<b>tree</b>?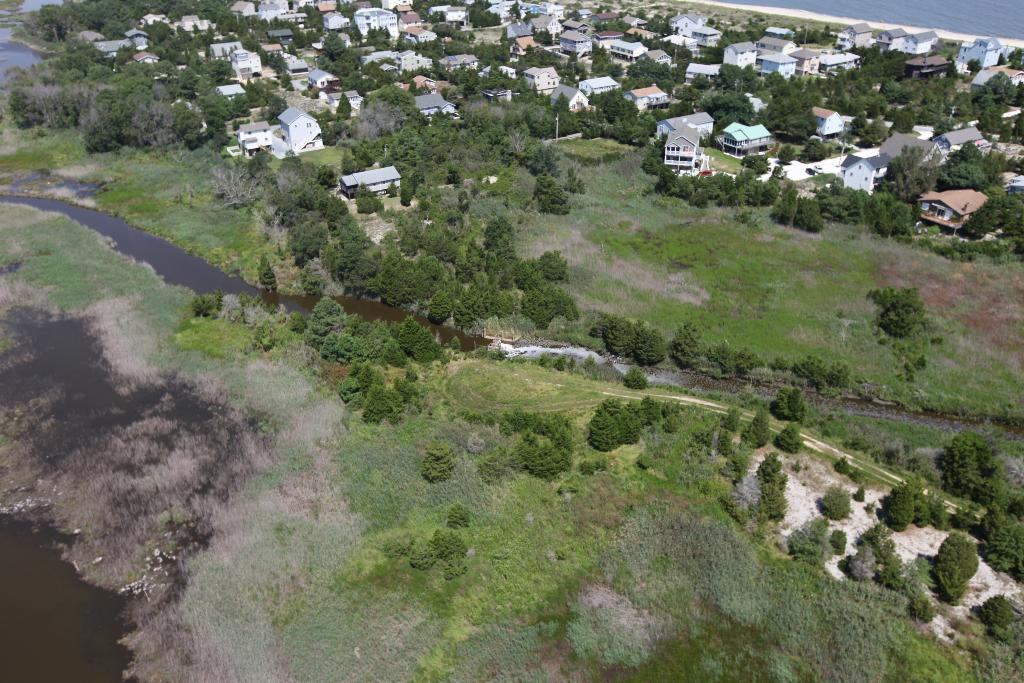
[x1=965, y1=57, x2=982, y2=73]
